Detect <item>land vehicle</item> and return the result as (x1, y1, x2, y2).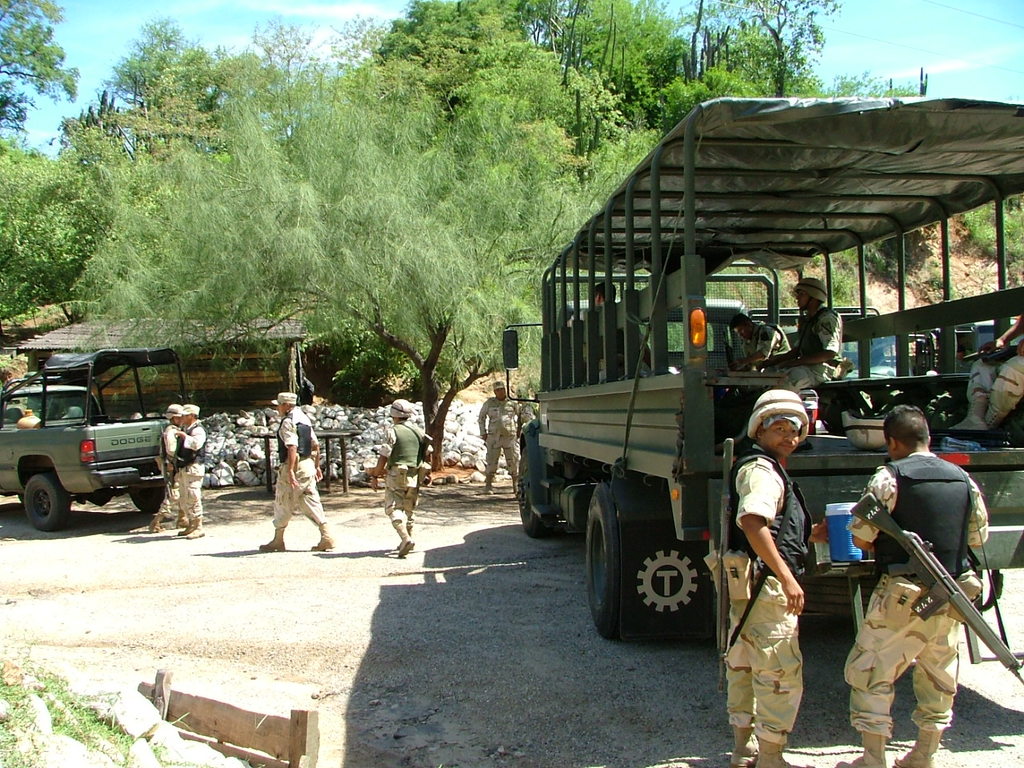
(499, 94, 1023, 649).
